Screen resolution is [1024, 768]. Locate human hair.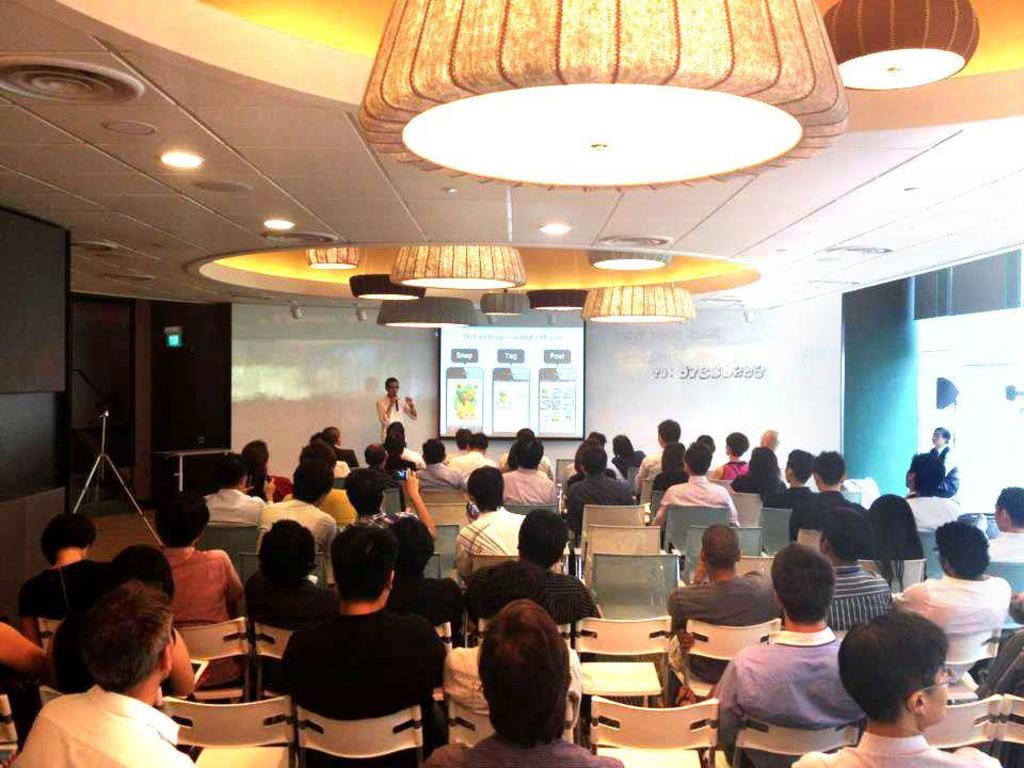
[994, 484, 1023, 529].
